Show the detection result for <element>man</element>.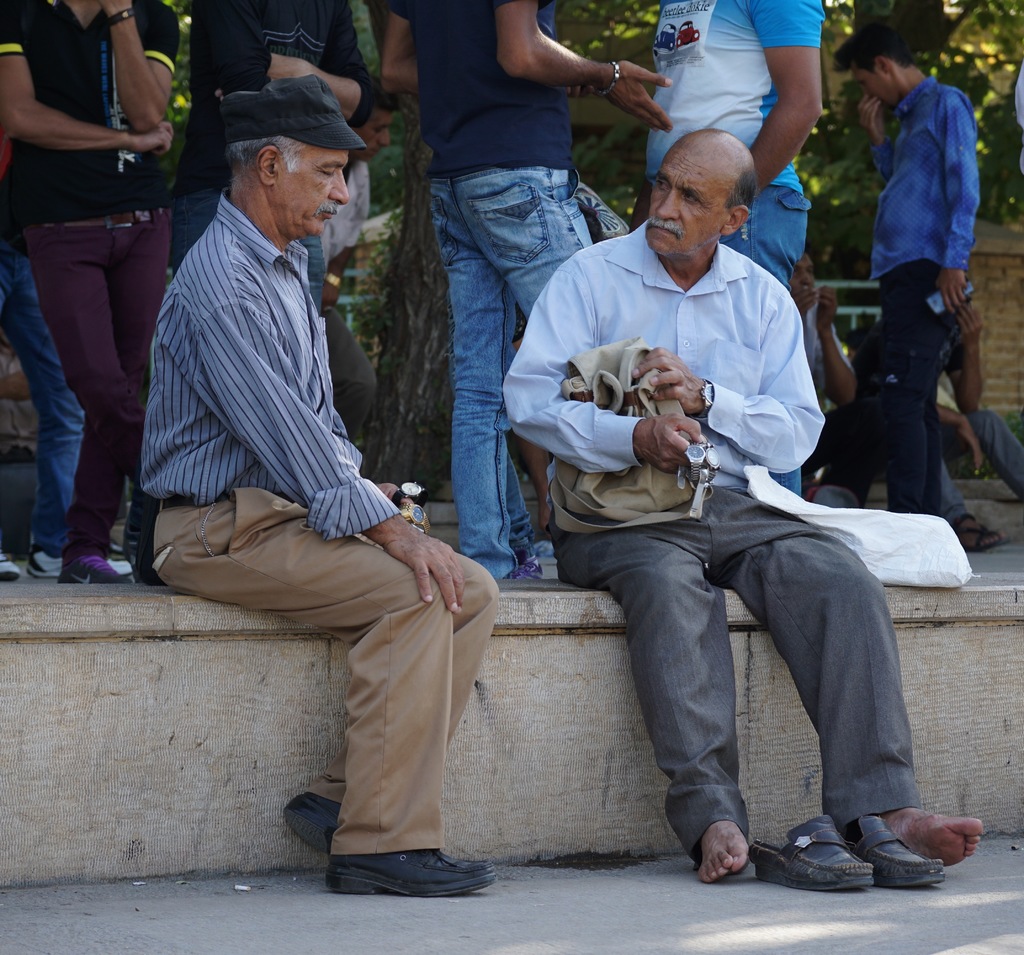
BBox(372, 0, 676, 581).
